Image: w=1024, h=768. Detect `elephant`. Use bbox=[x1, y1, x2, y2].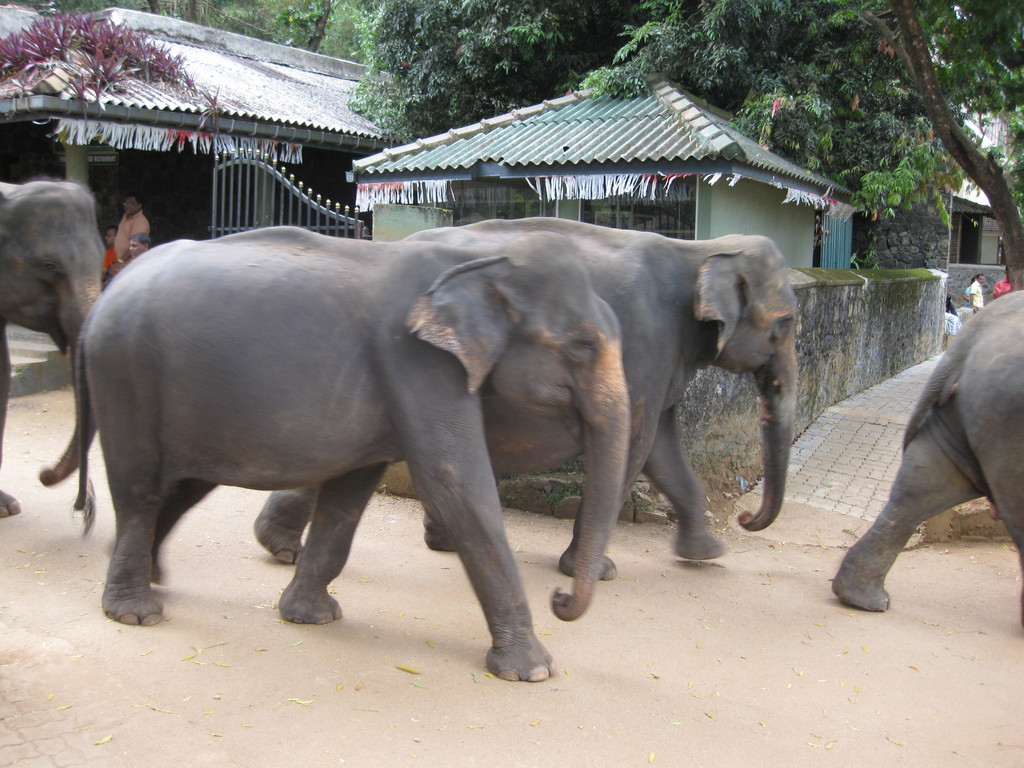
bbox=[65, 219, 629, 687].
